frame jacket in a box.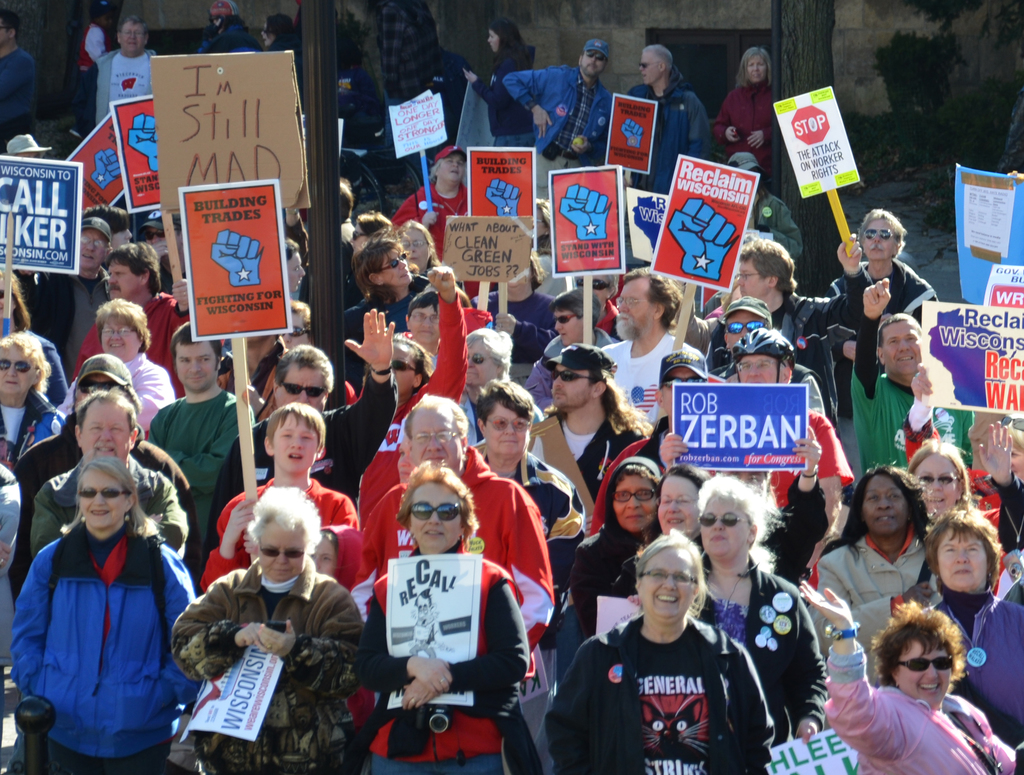
500,69,613,159.
